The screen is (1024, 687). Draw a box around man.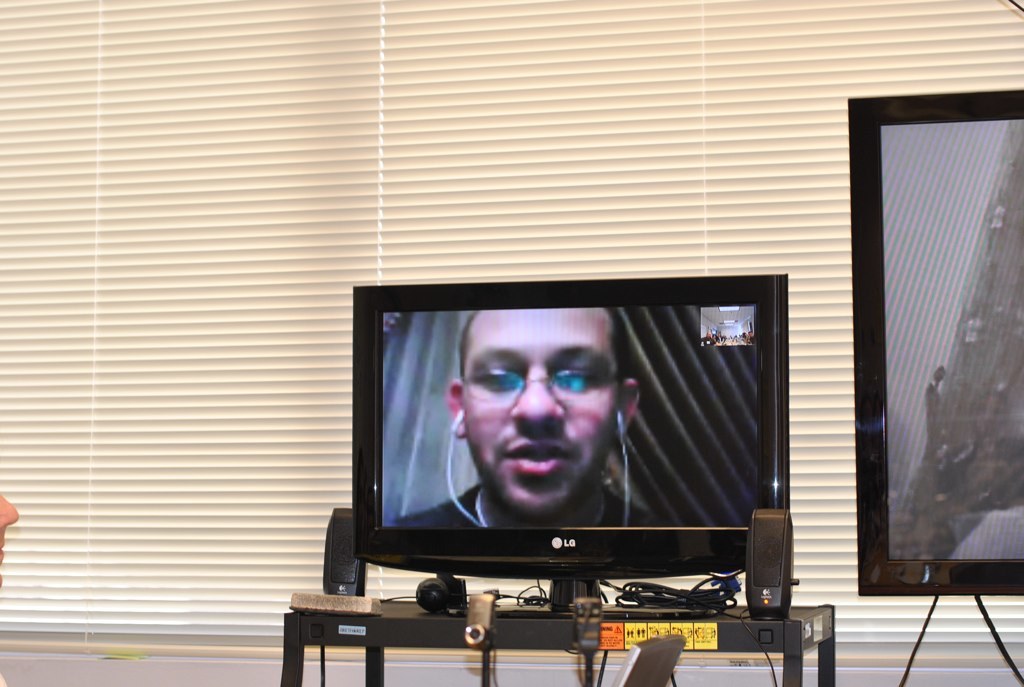
box(406, 302, 672, 544).
